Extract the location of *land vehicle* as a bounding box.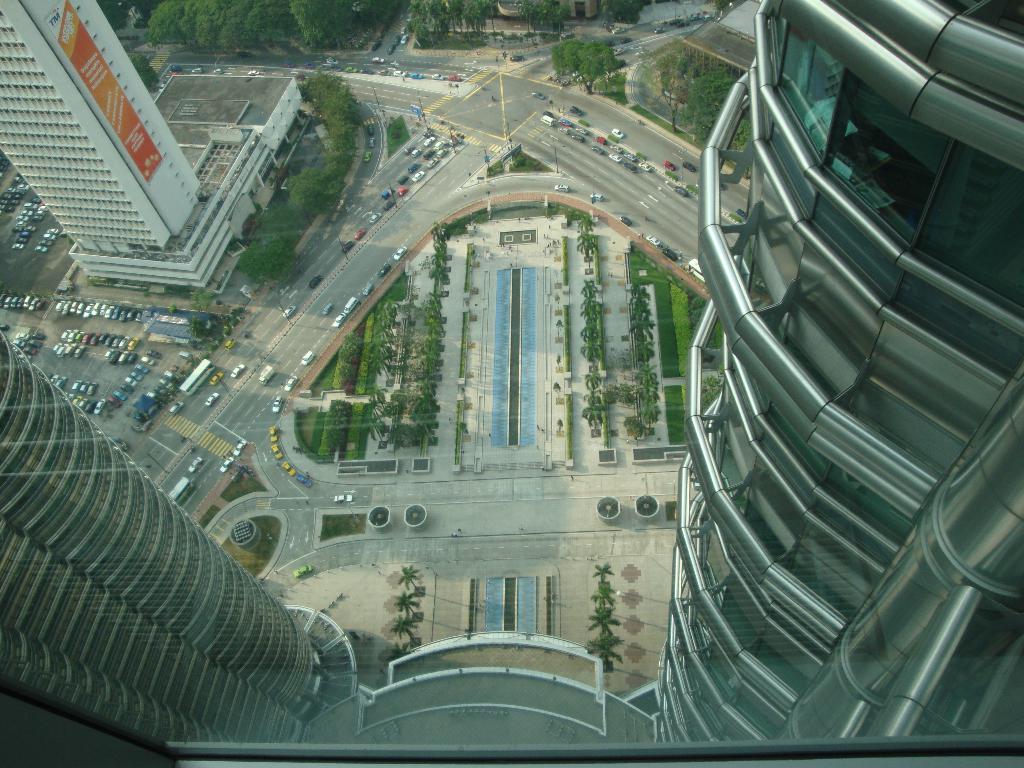
{"x1": 554, "y1": 32, "x2": 574, "y2": 37}.
